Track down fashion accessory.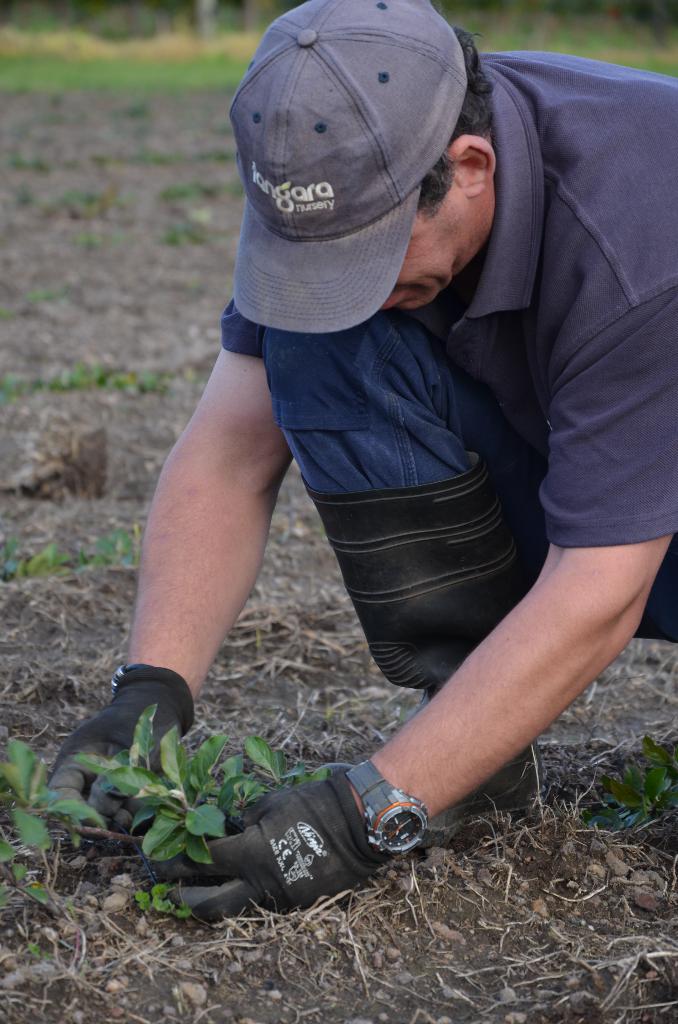
Tracked to 158:777:389:929.
